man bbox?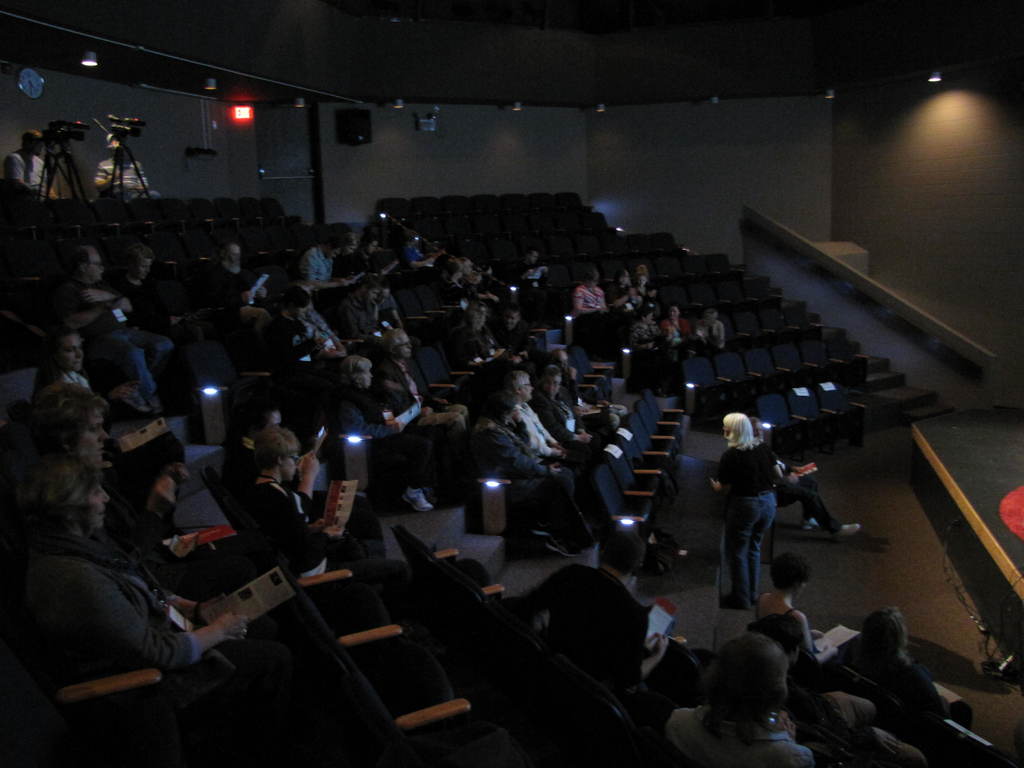
bbox=[1, 122, 64, 223]
